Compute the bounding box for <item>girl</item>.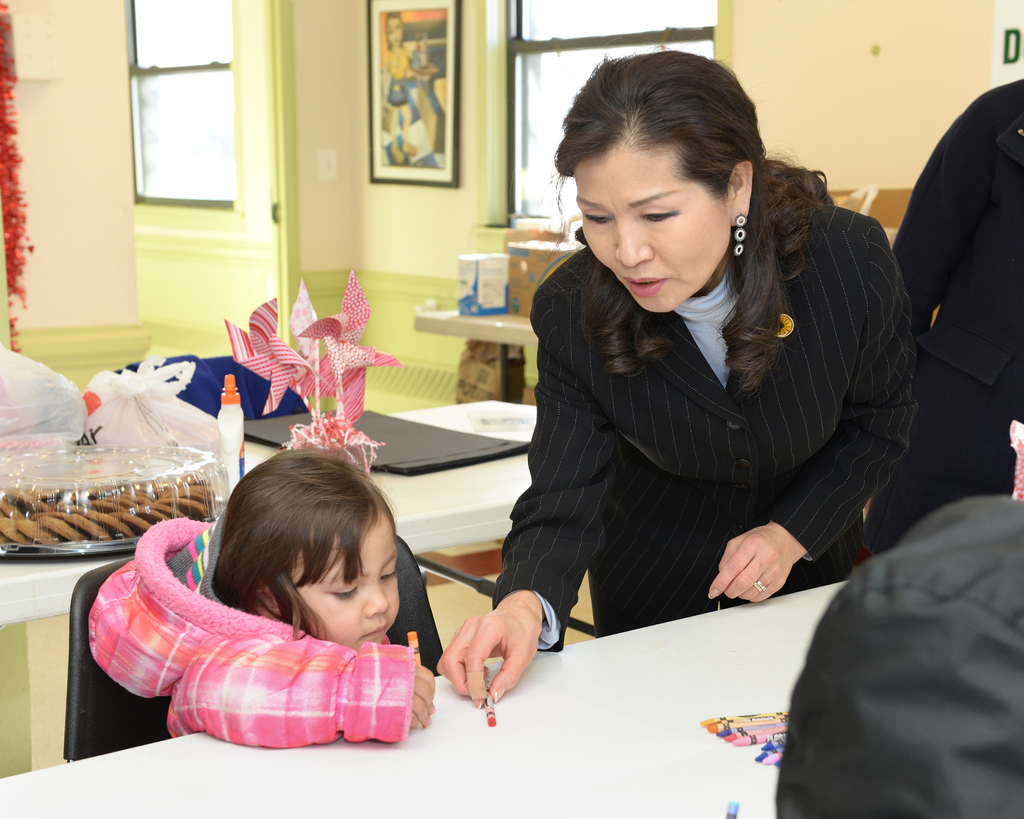
x1=81 y1=271 x2=437 y2=748.
